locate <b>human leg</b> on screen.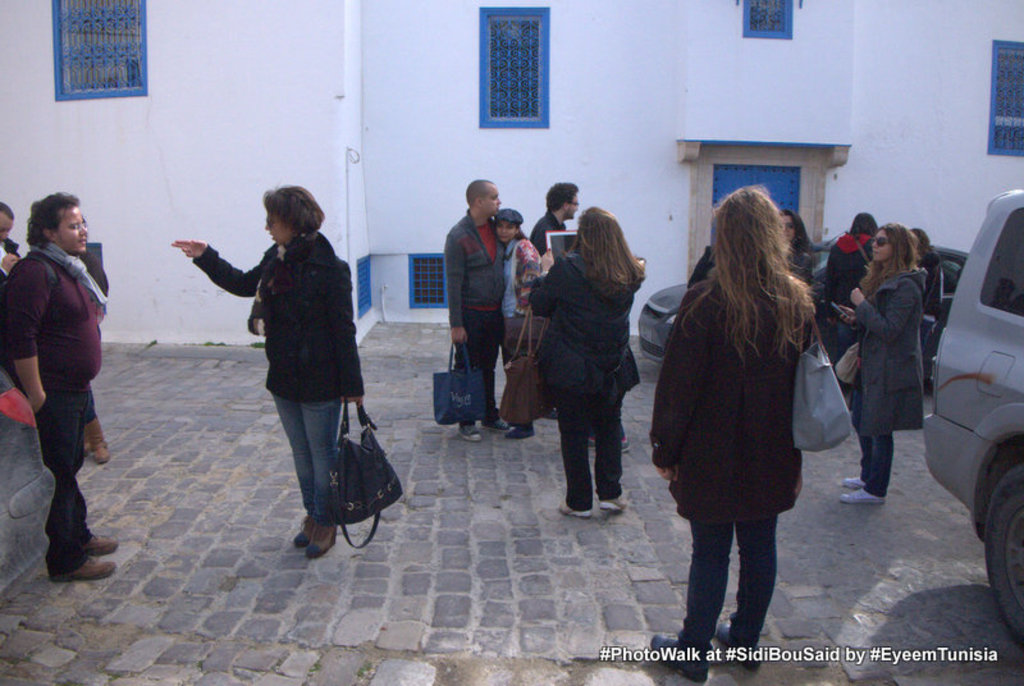
On screen at bbox=(484, 317, 503, 431).
